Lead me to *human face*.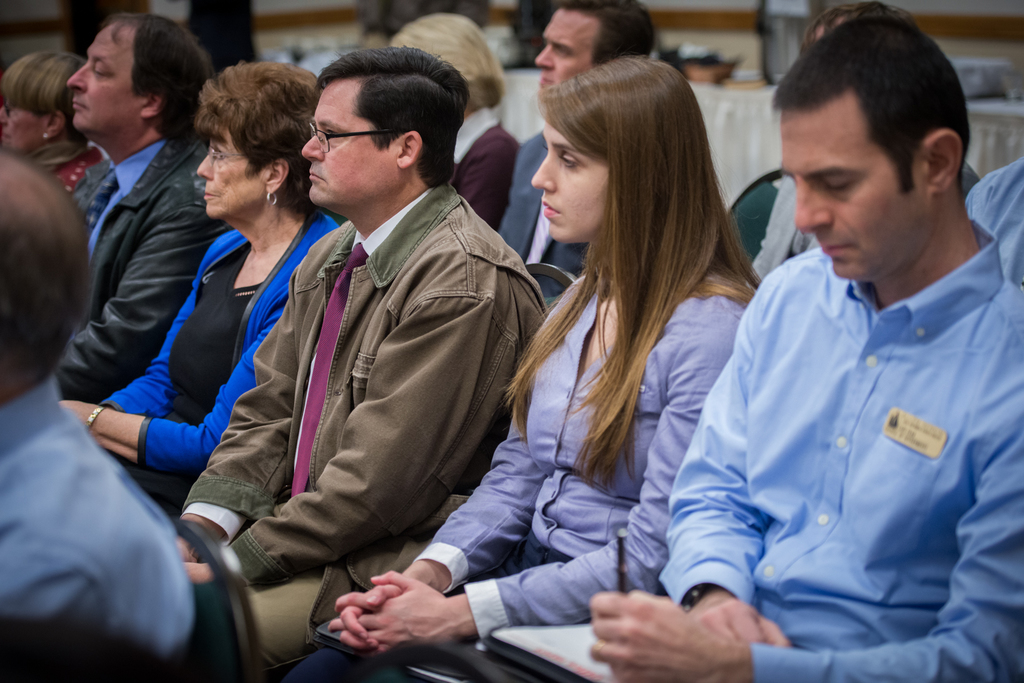
Lead to 0/100/45/151.
